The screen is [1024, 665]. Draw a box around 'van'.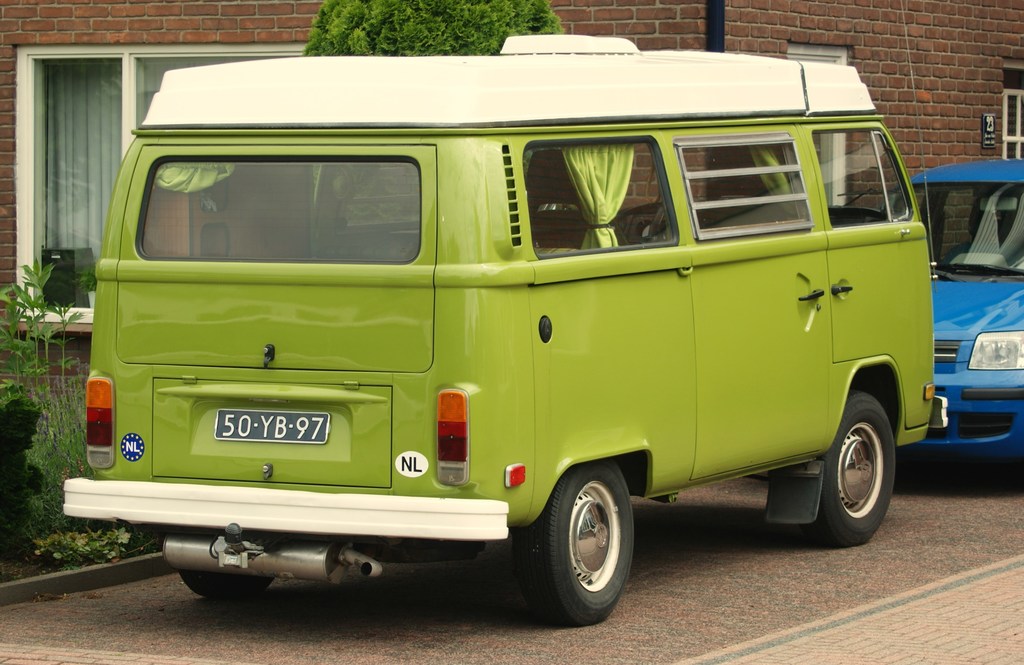
box=[59, 0, 951, 626].
